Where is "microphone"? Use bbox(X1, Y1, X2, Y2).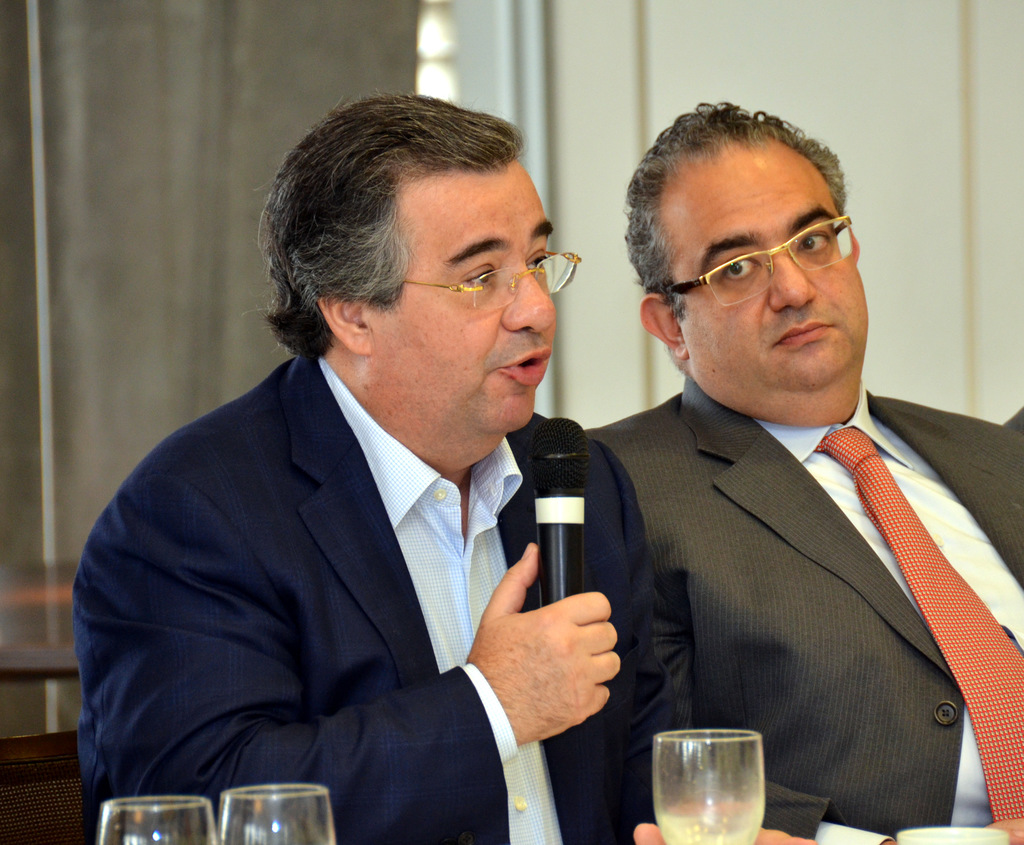
bbox(528, 416, 591, 609).
